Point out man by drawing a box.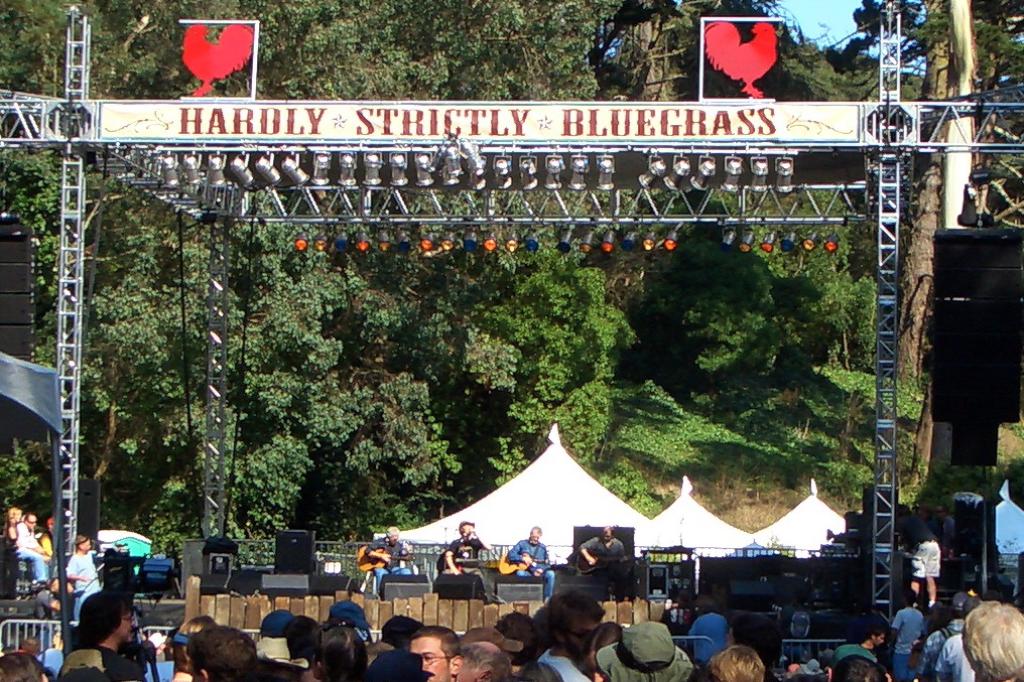
rect(61, 594, 143, 681).
